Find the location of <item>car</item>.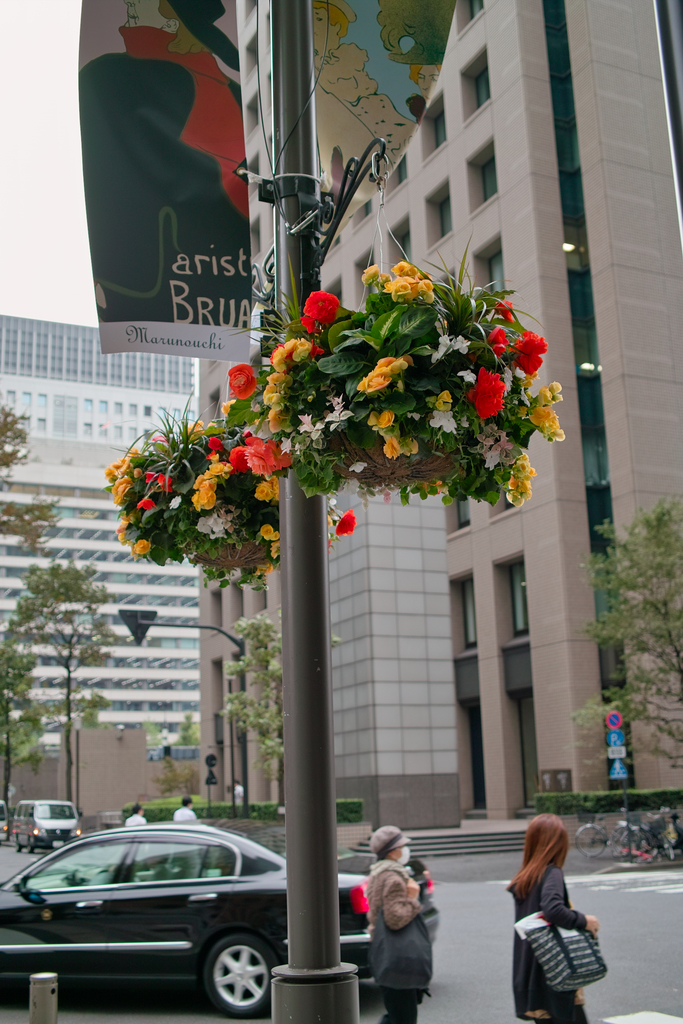
Location: detection(4, 822, 341, 1016).
